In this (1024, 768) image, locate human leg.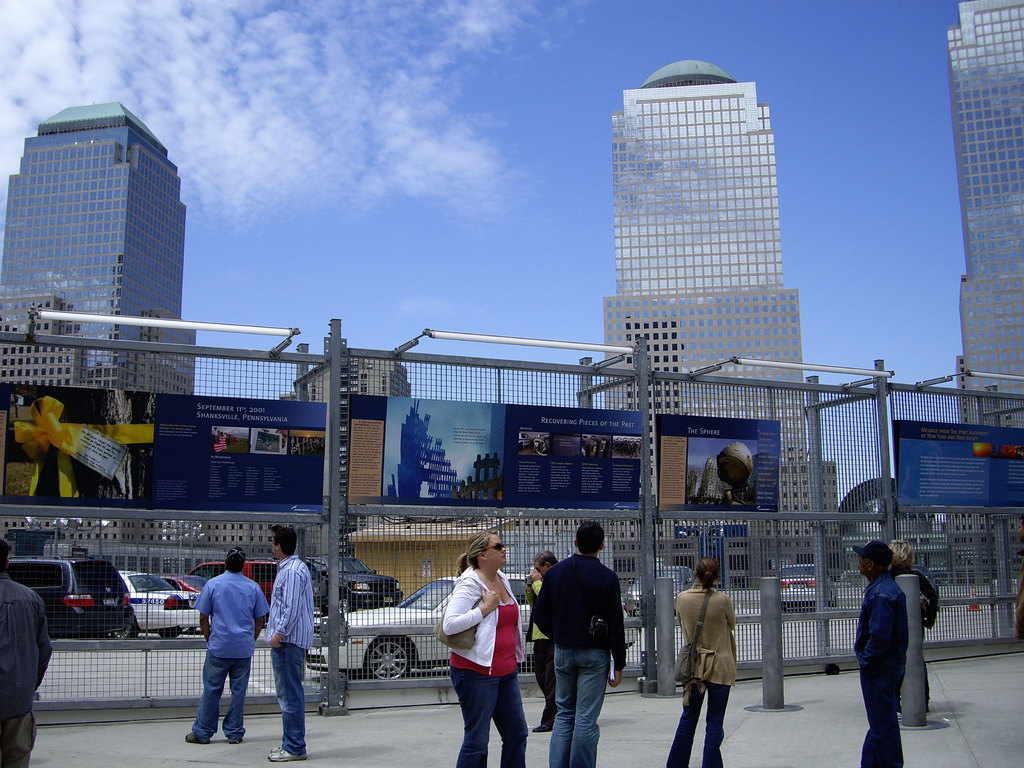
Bounding box: 231:657:246:745.
